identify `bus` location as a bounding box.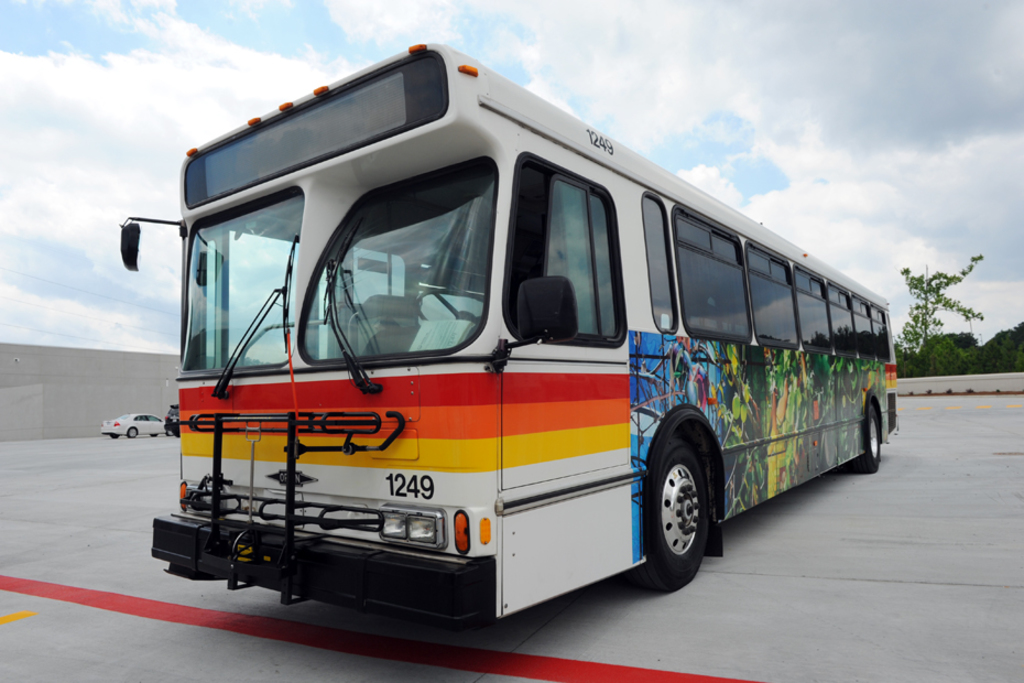
bbox=[117, 42, 902, 622].
